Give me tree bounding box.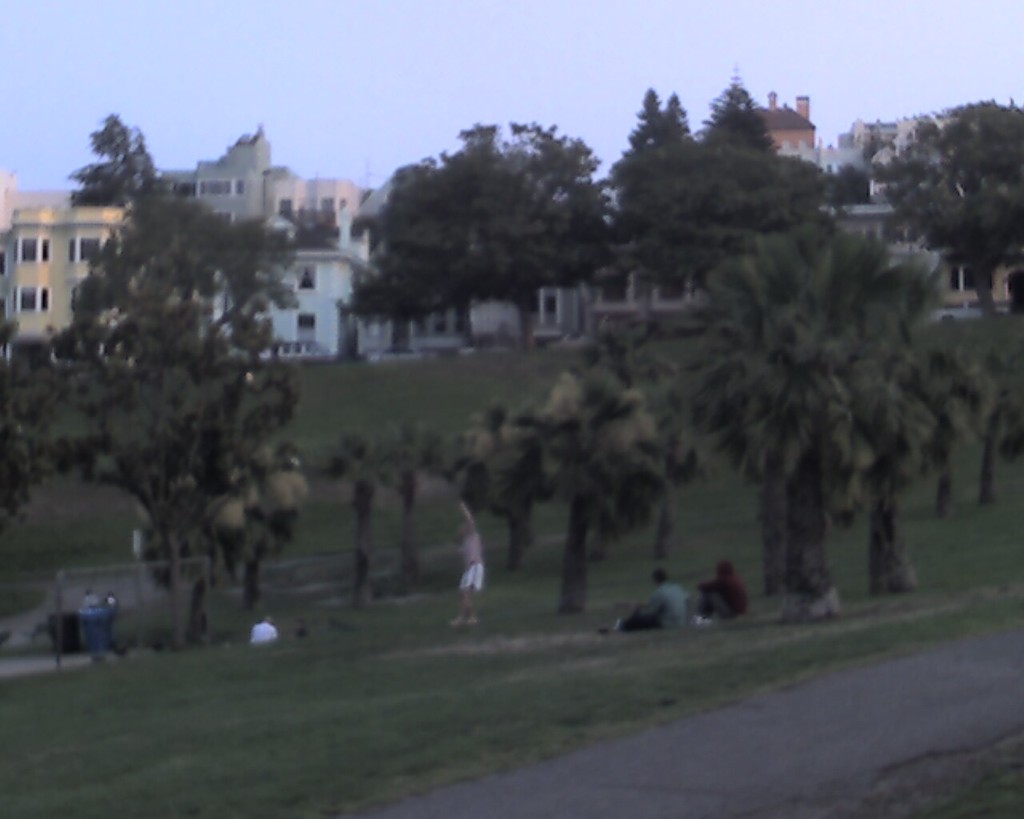
<box>1,171,312,553</box>.
